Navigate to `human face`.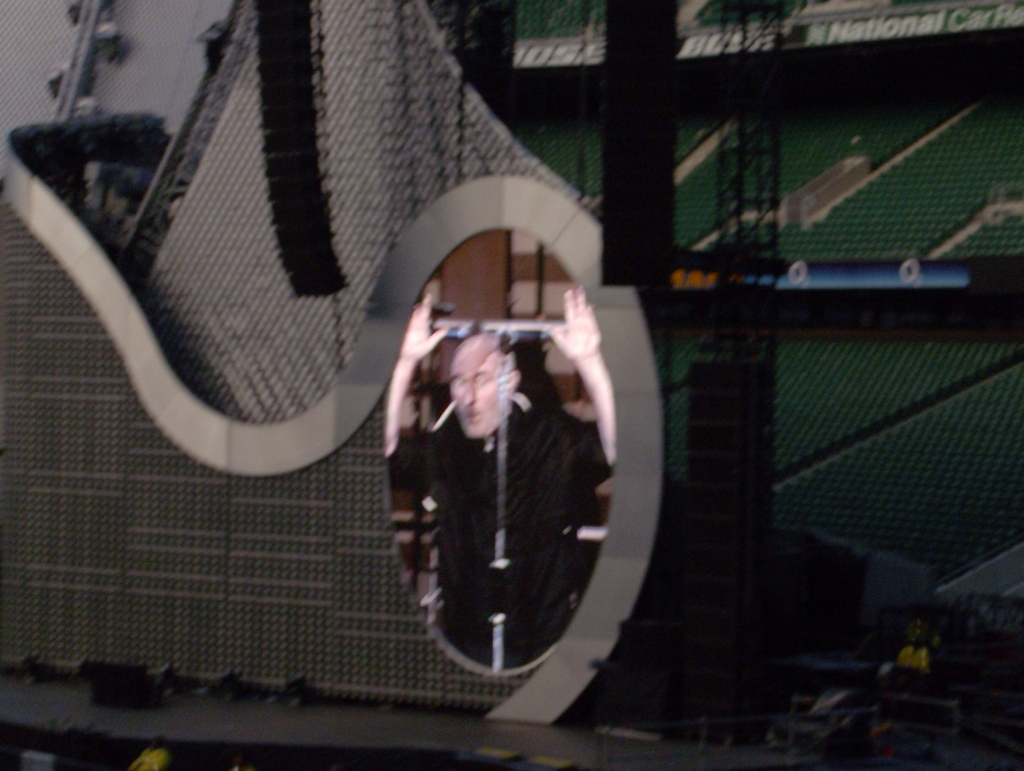
Navigation target: x1=451 y1=342 x2=505 y2=436.
